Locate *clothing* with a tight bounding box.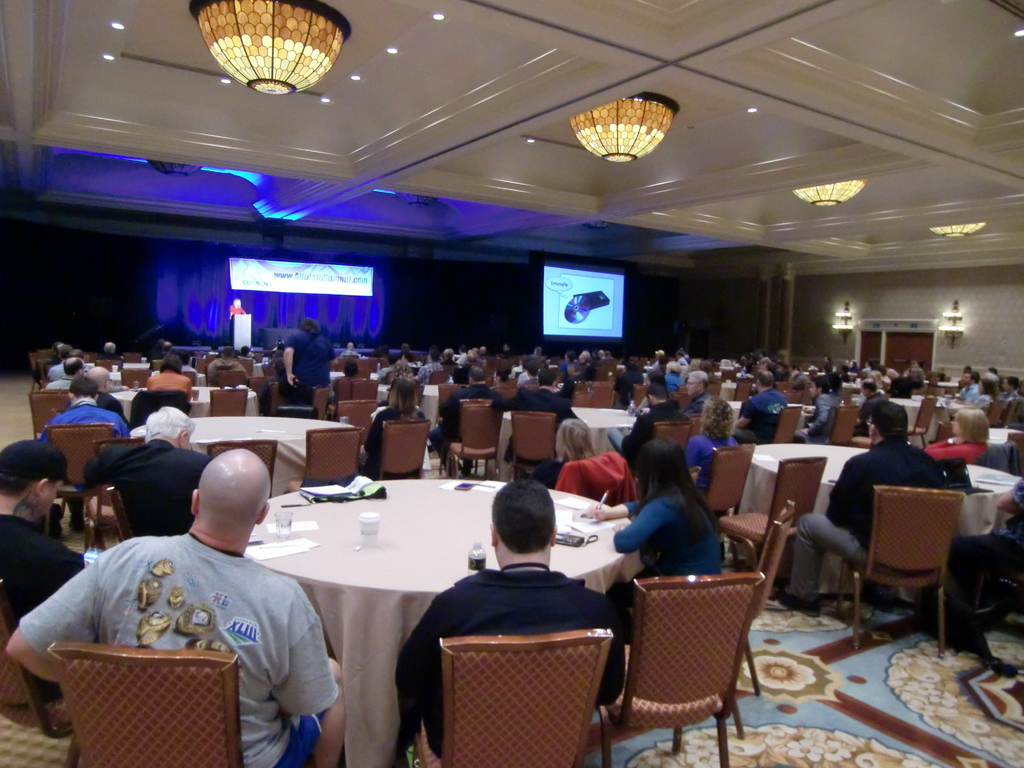
pyautogui.locateOnScreen(503, 388, 582, 461).
